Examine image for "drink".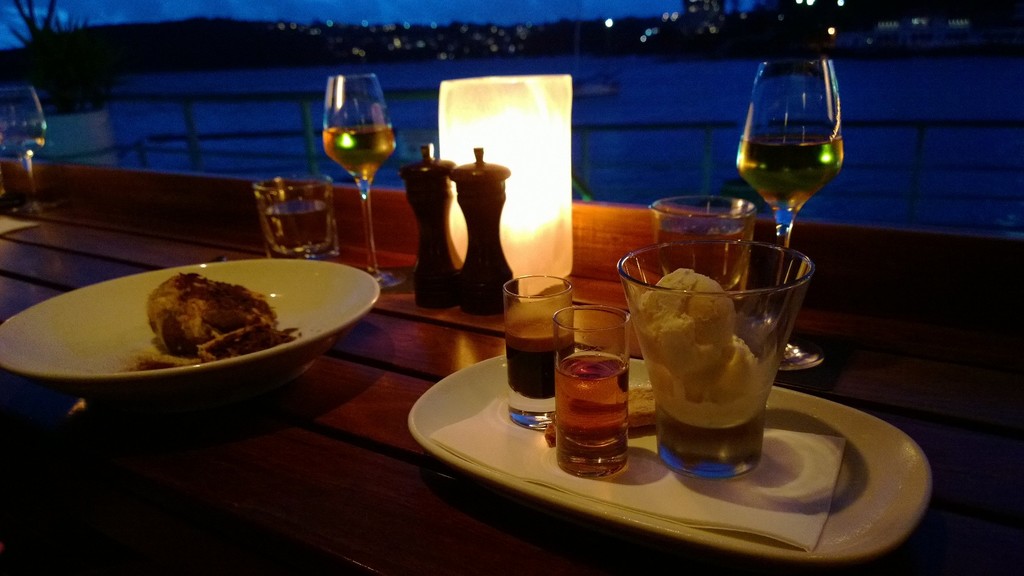
Examination result: Rect(260, 199, 330, 254).
